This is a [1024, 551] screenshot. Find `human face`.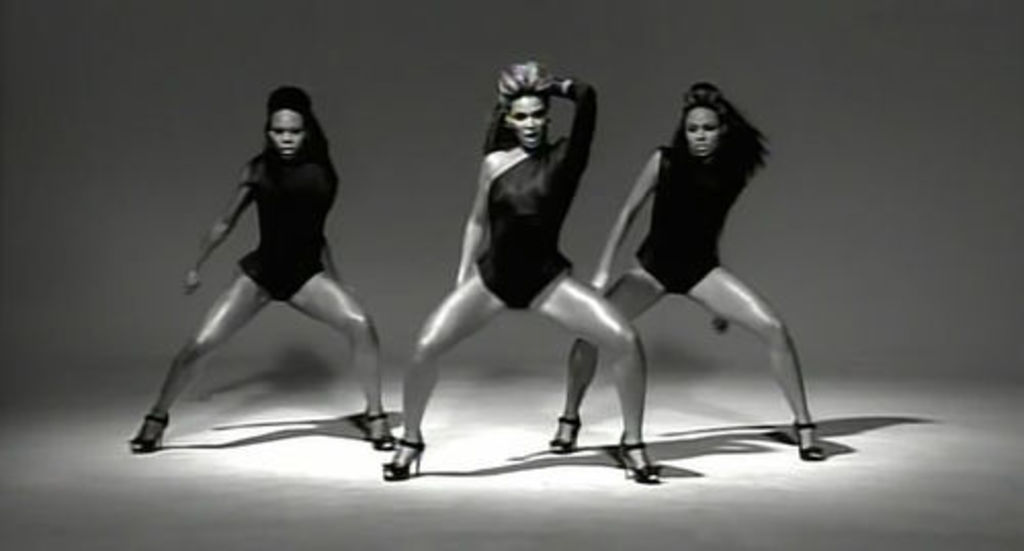
Bounding box: Rect(686, 104, 719, 156).
